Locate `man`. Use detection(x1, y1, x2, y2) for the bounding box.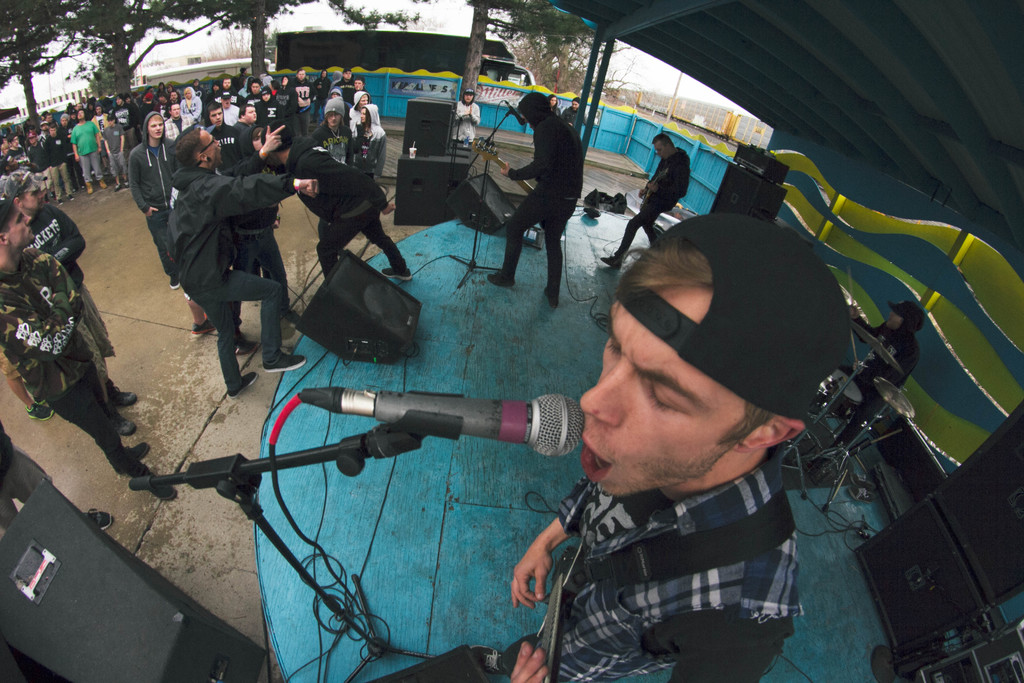
detection(449, 85, 478, 155).
